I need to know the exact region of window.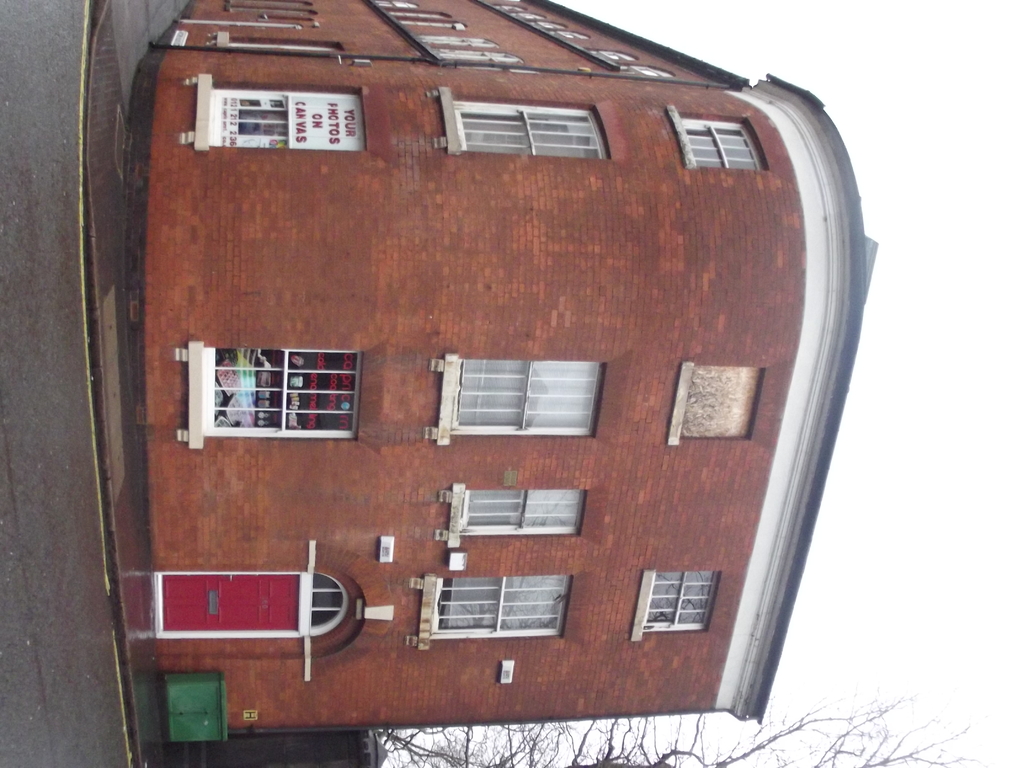
Region: <region>681, 113, 764, 176</region>.
